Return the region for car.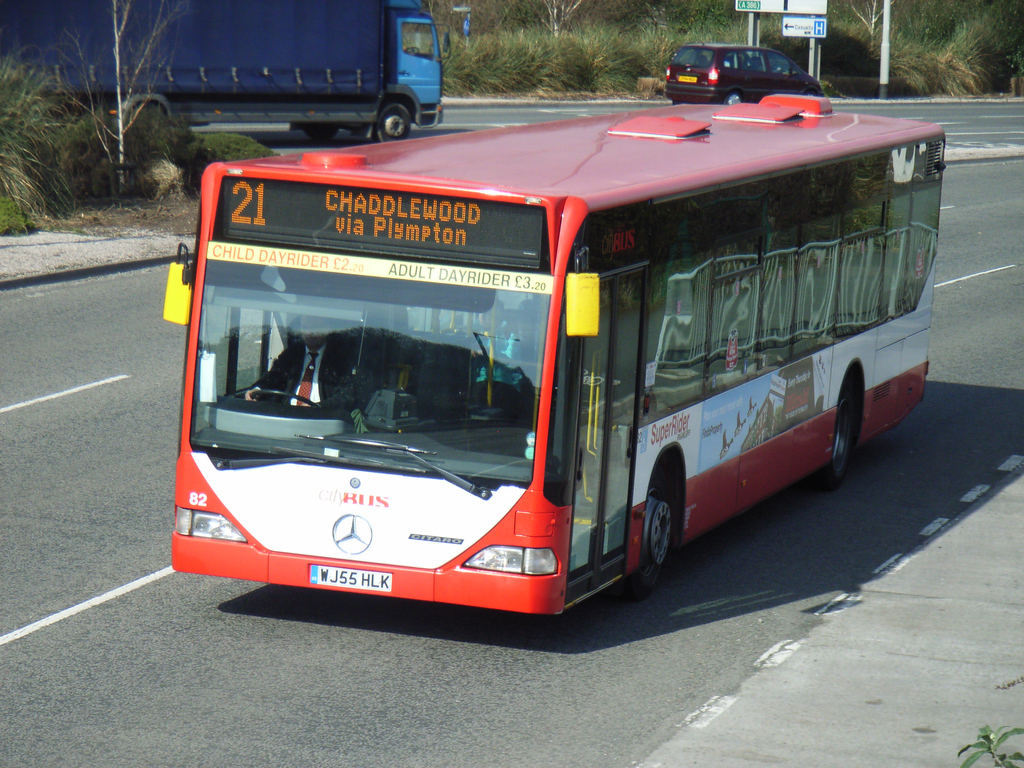
detection(663, 44, 826, 104).
